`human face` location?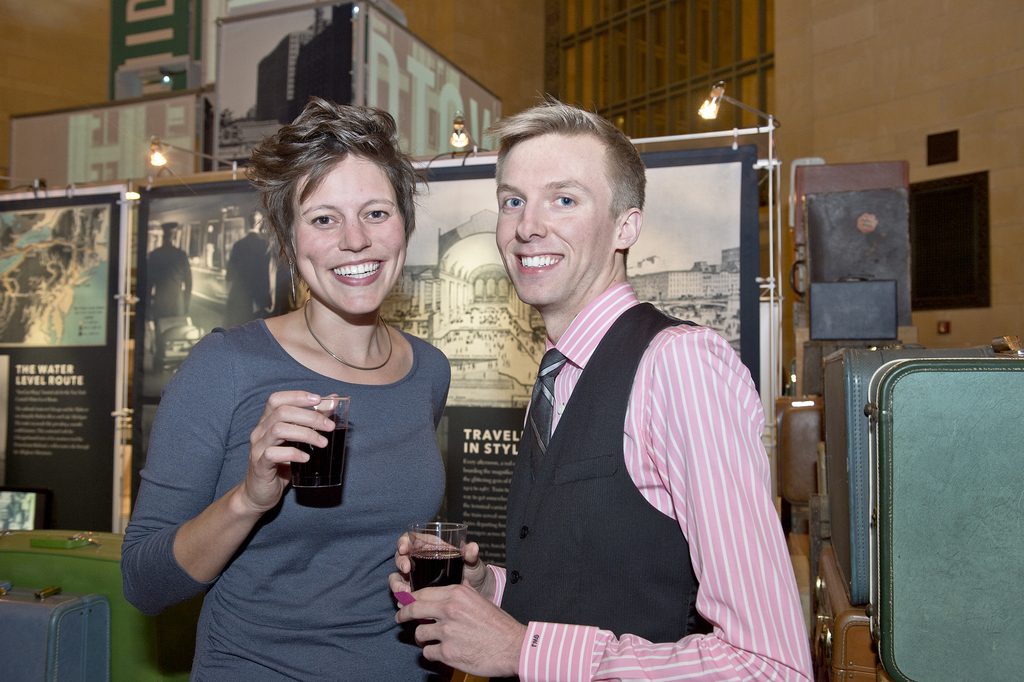
(x1=488, y1=134, x2=620, y2=307)
